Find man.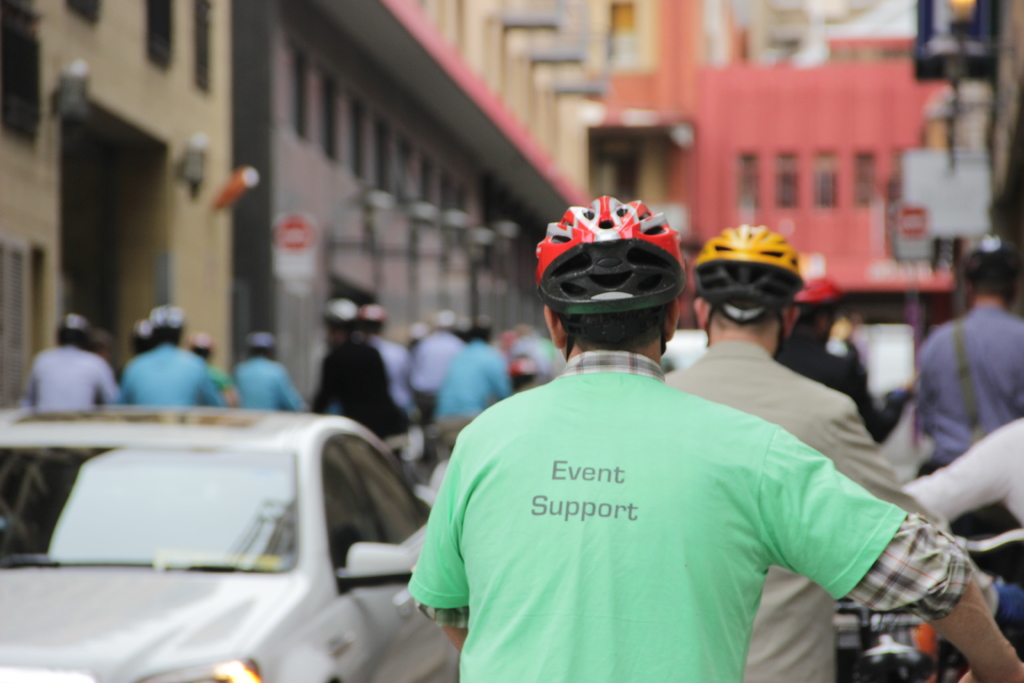
[x1=404, y1=311, x2=460, y2=425].
